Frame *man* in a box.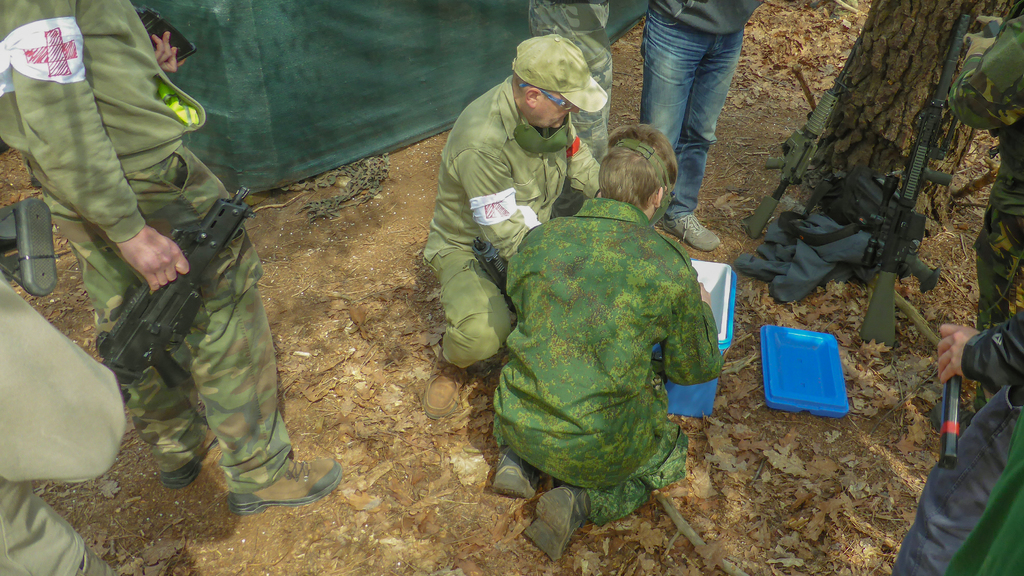
<bbox>947, 10, 1023, 336</bbox>.
